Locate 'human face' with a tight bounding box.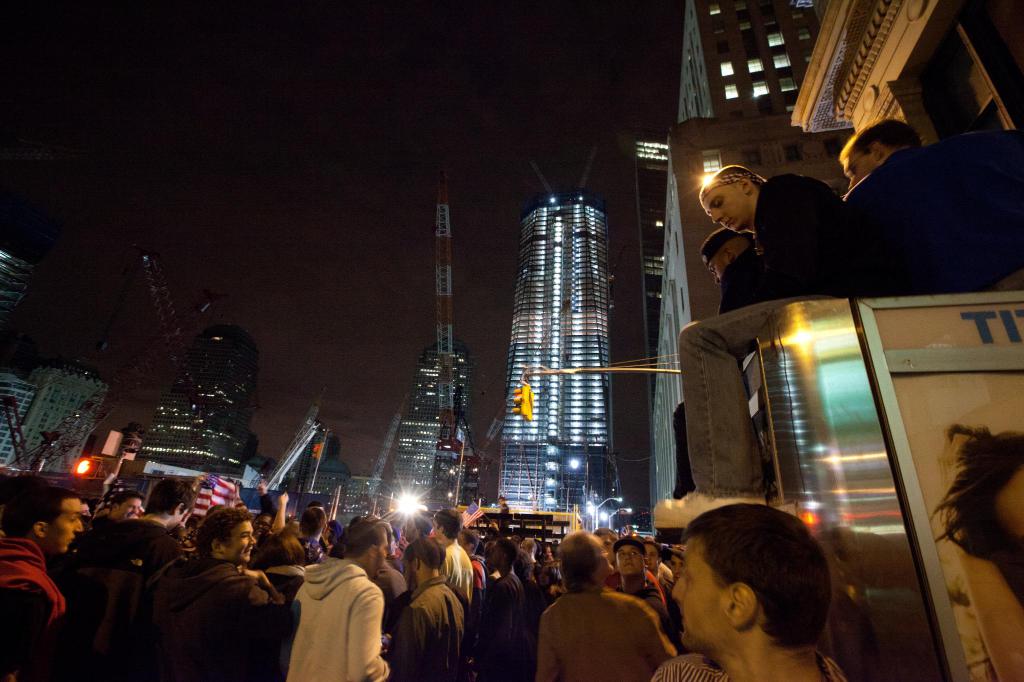
box(113, 500, 139, 524).
